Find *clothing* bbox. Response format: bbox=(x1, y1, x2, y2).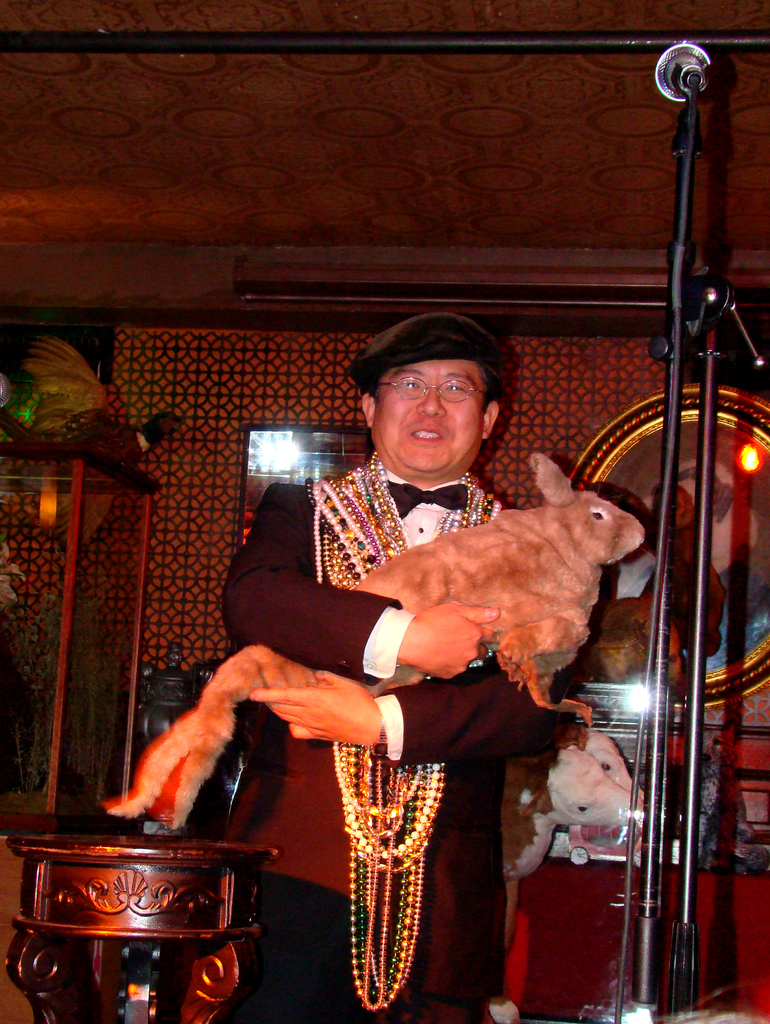
bbox=(224, 429, 612, 941).
